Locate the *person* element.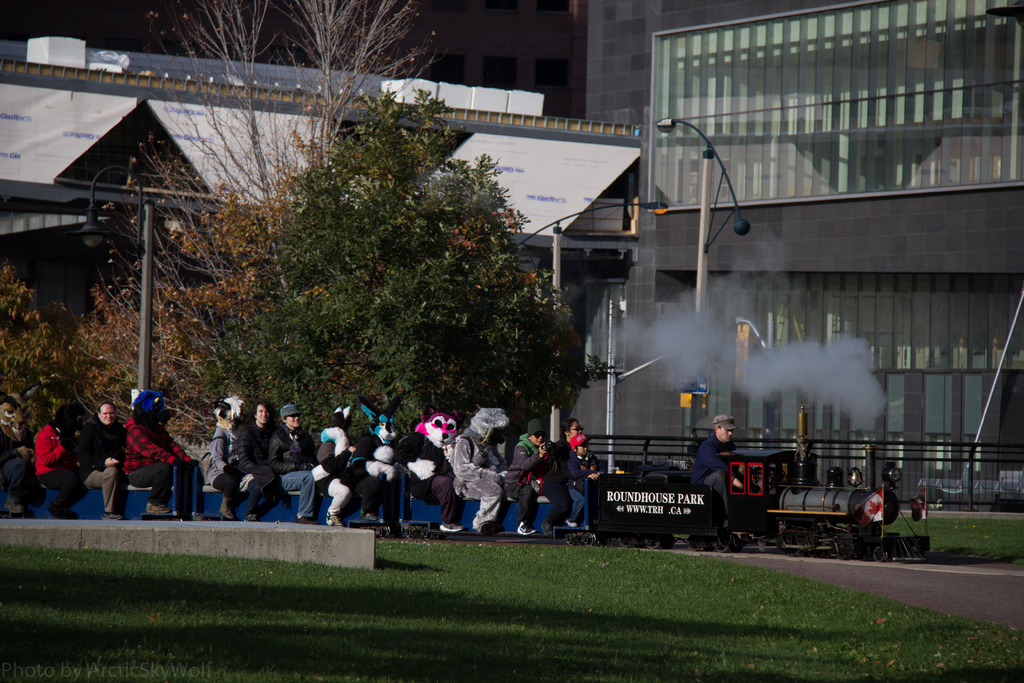
Element bbox: 565 429 607 537.
